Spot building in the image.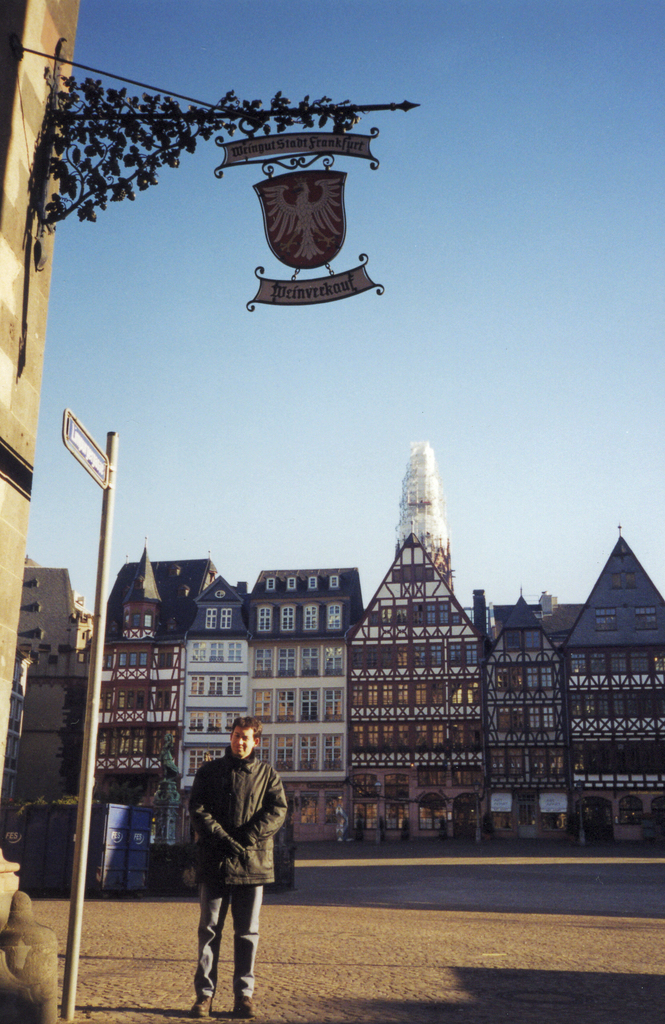
building found at l=90, t=535, r=664, b=839.
